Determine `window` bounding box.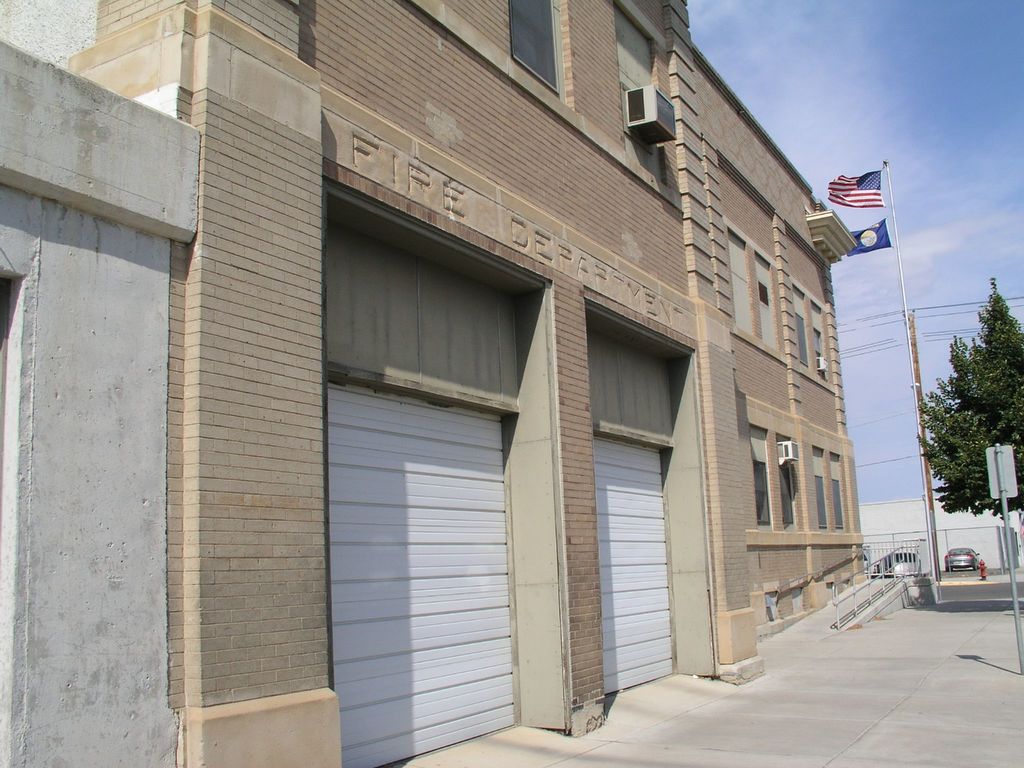
Determined: crop(811, 446, 827, 532).
